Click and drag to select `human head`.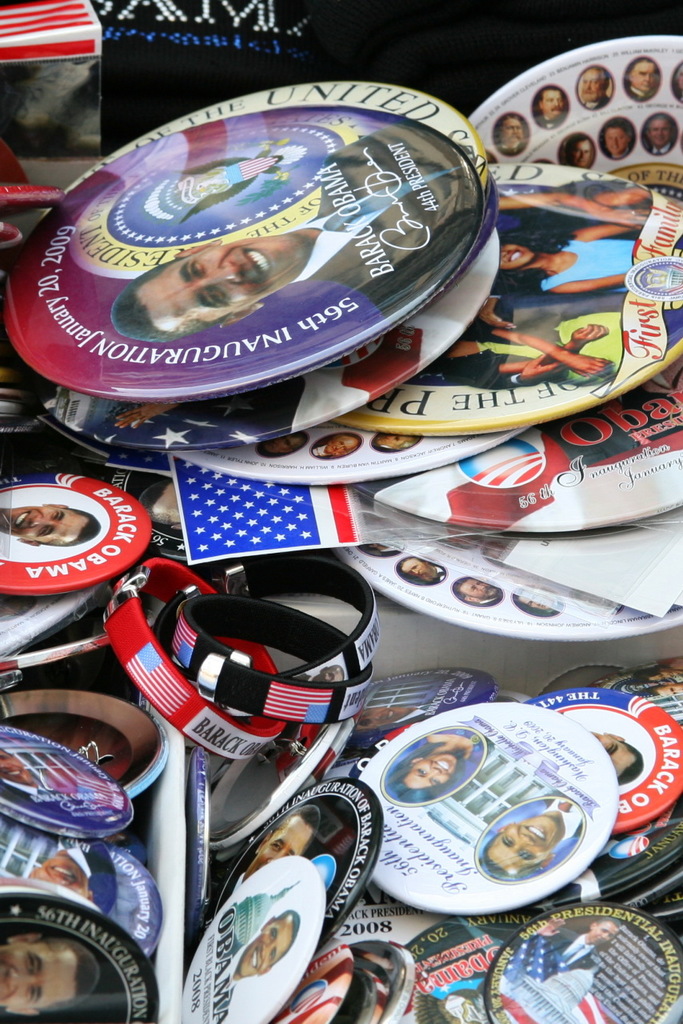
Selection: x1=242 y1=920 x2=301 y2=973.
